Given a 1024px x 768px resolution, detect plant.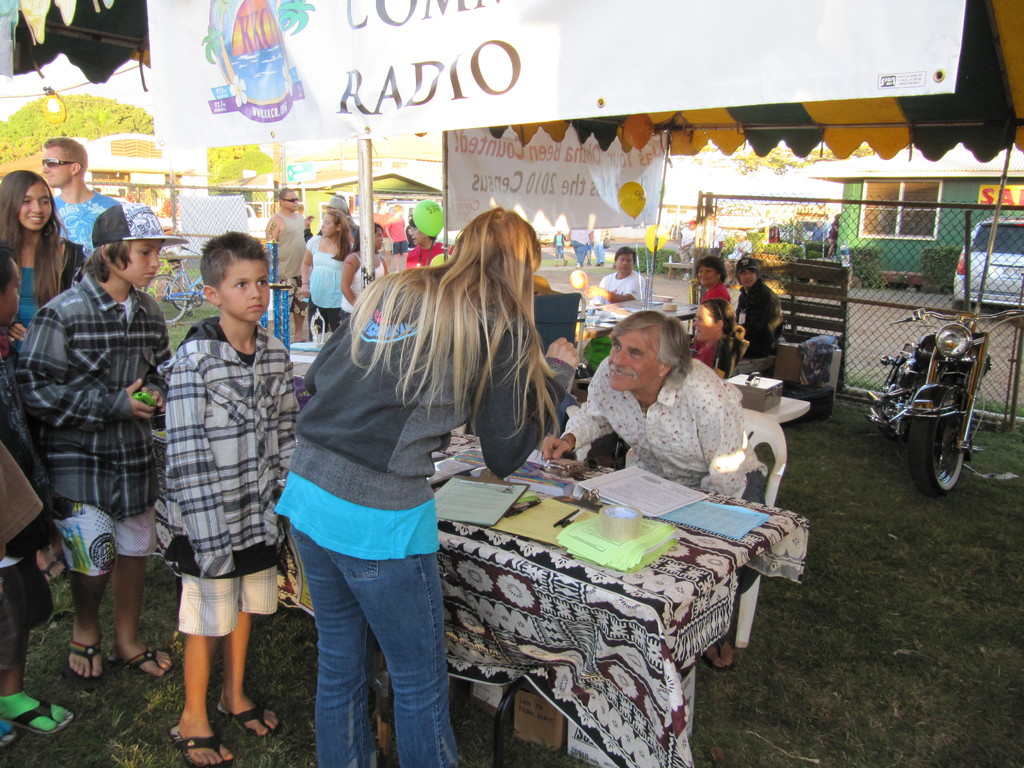
l=765, t=241, r=808, b=280.
